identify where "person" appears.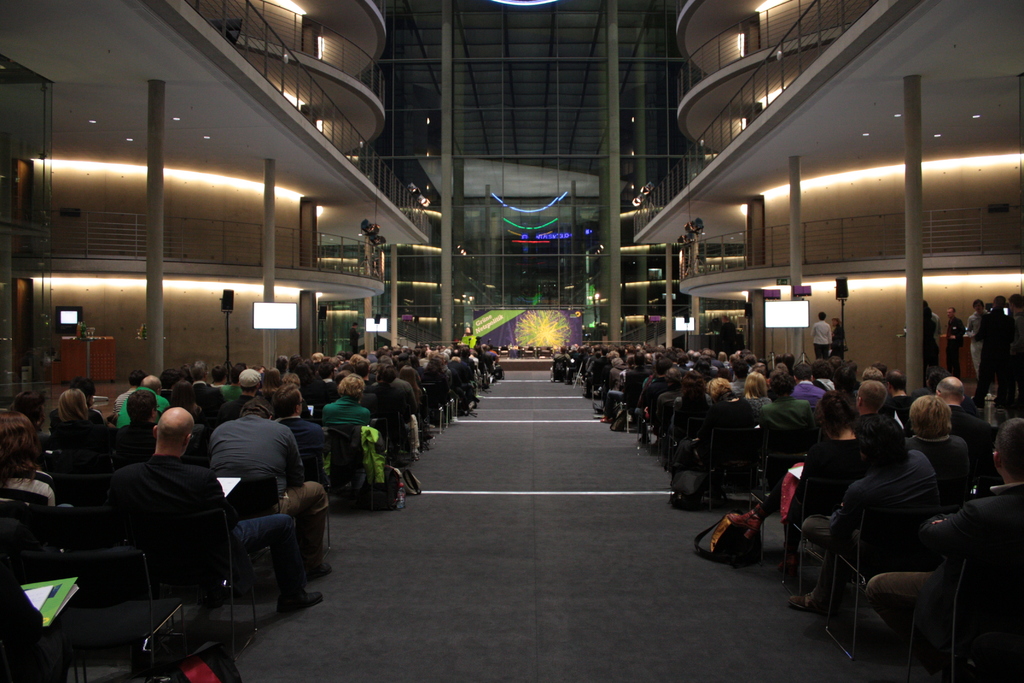
Appears at (left=1014, top=293, right=1023, bottom=331).
